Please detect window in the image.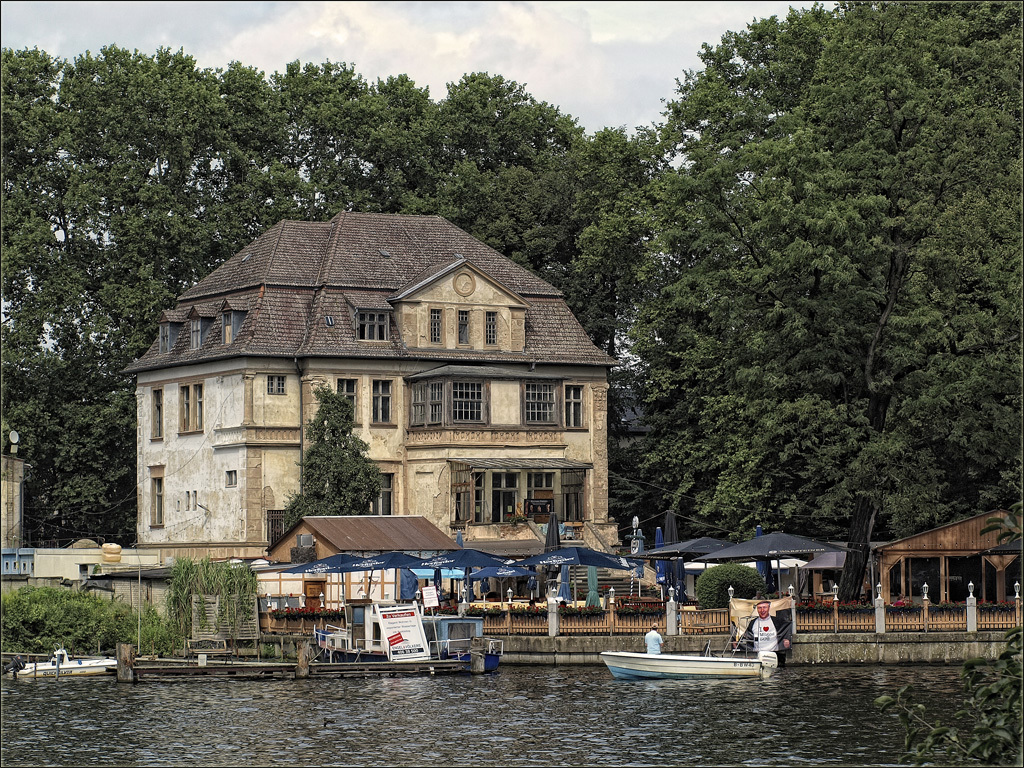
{"left": 563, "top": 383, "right": 584, "bottom": 428}.
